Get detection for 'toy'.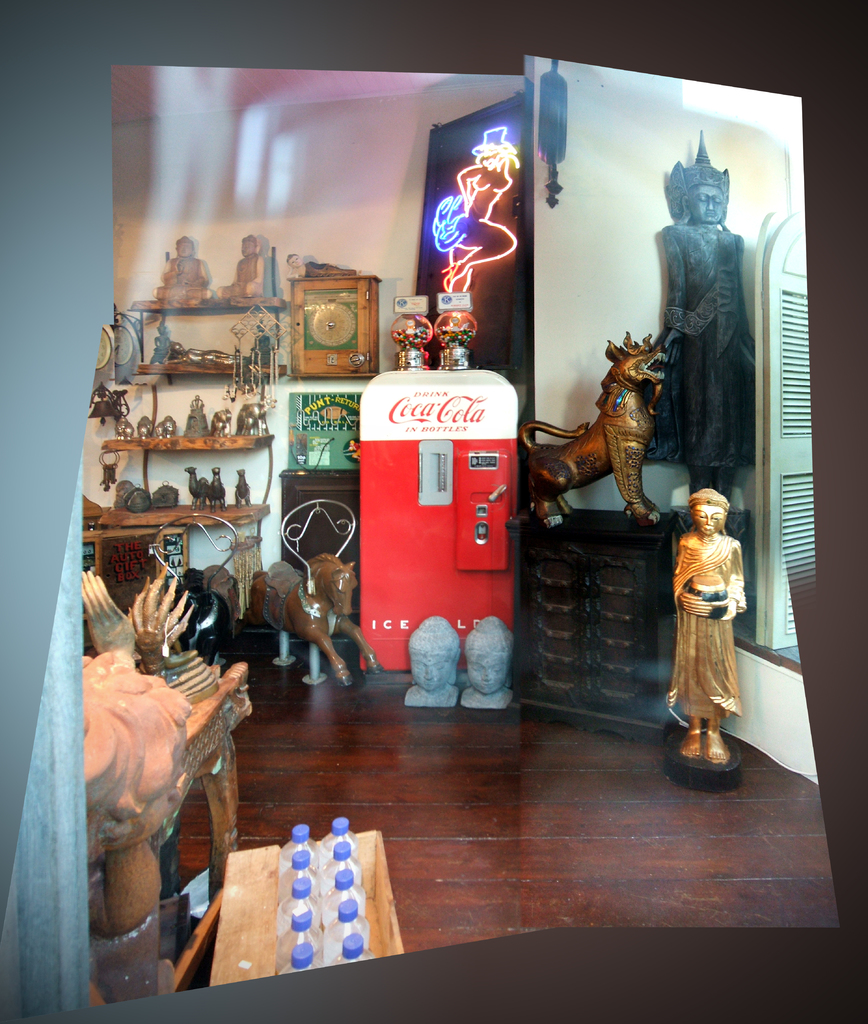
Detection: x1=343 y1=375 x2=536 y2=655.
